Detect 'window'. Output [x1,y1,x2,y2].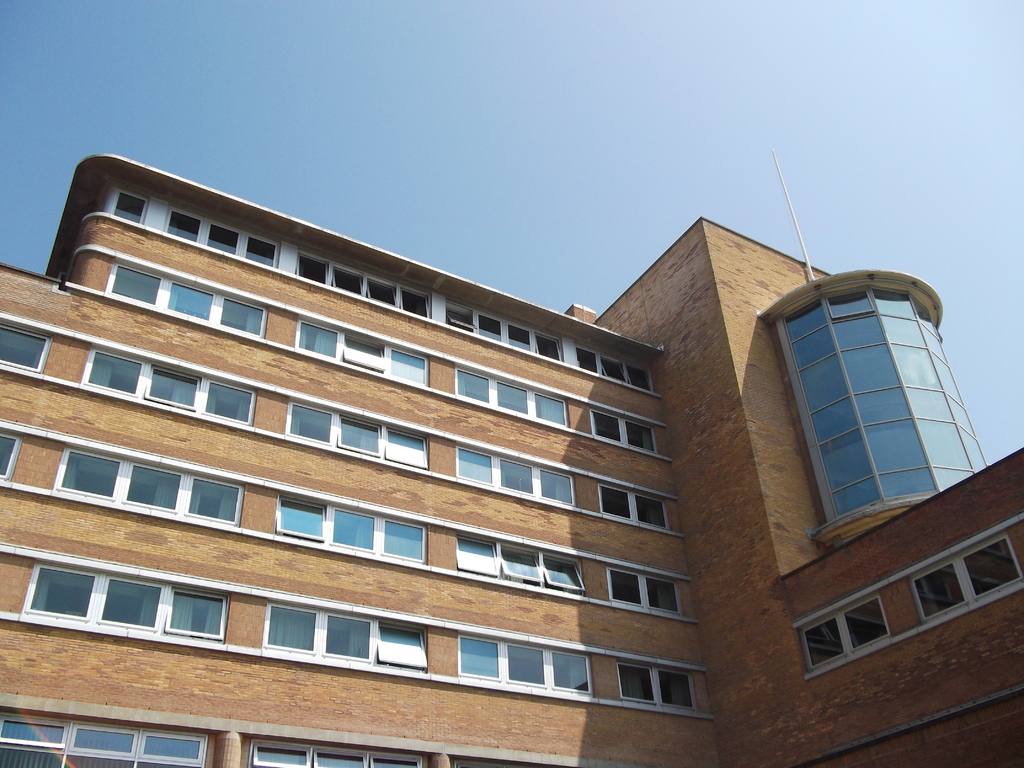
[597,482,670,529].
